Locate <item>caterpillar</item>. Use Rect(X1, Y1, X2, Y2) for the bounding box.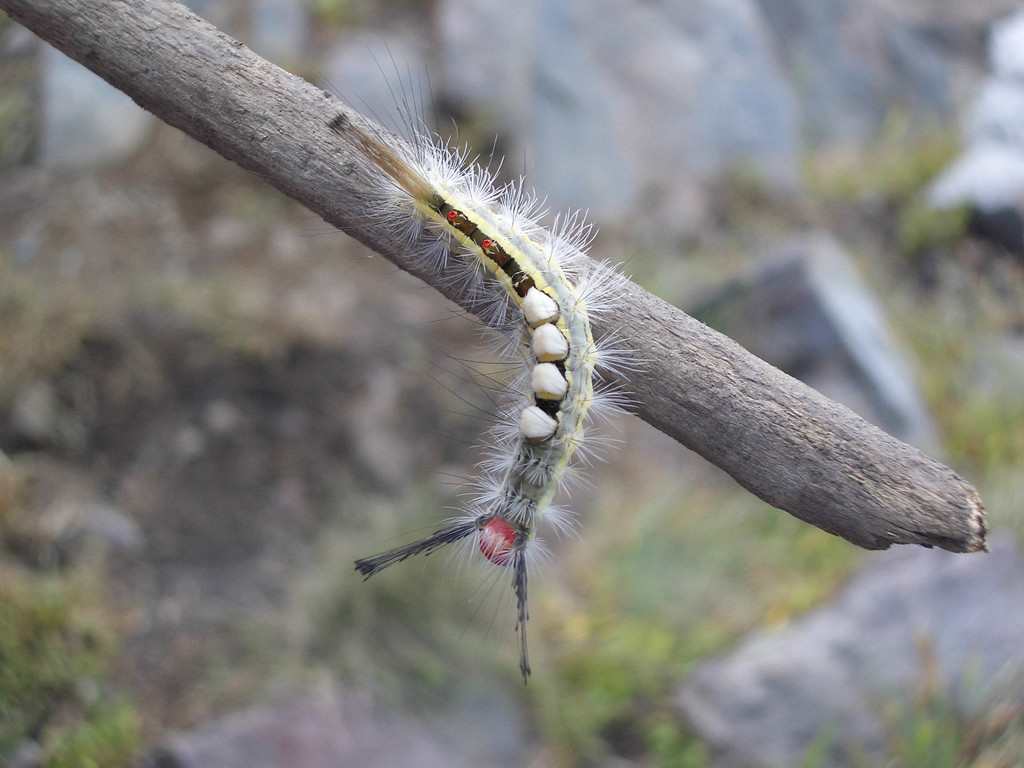
Rect(316, 38, 634, 678).
